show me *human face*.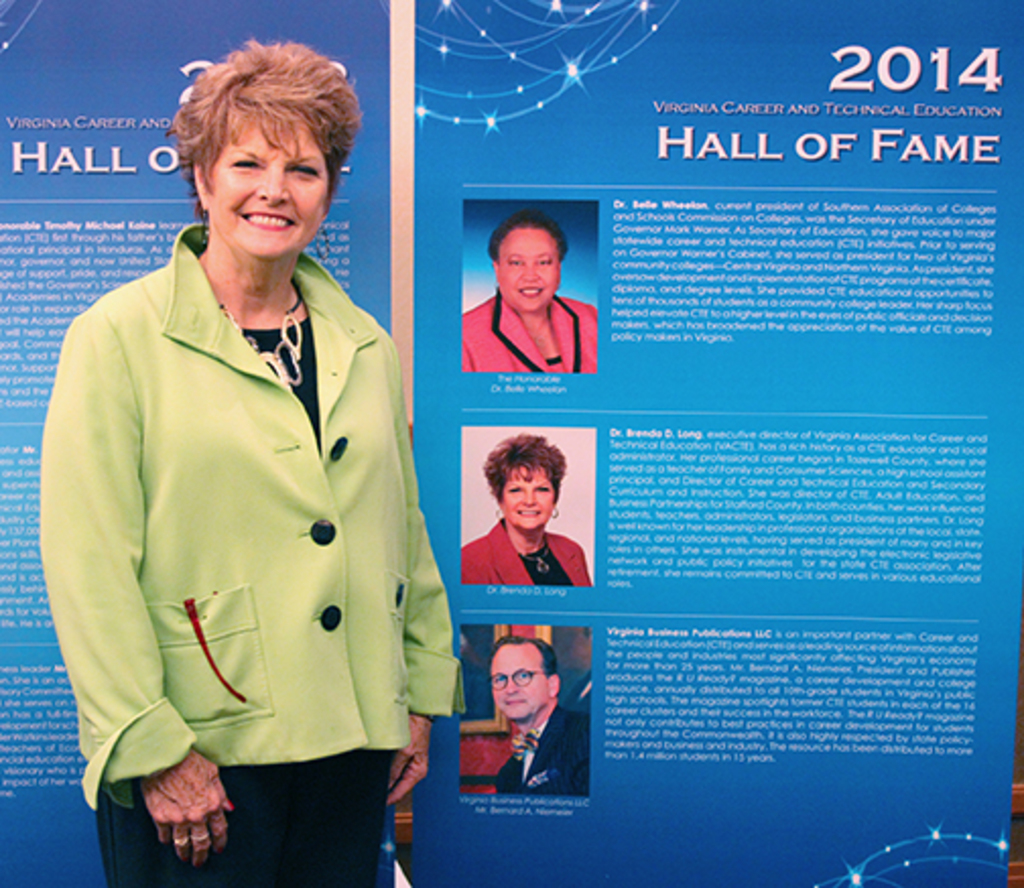
*human face* is here: BBox(498, 228, 559, 311).
